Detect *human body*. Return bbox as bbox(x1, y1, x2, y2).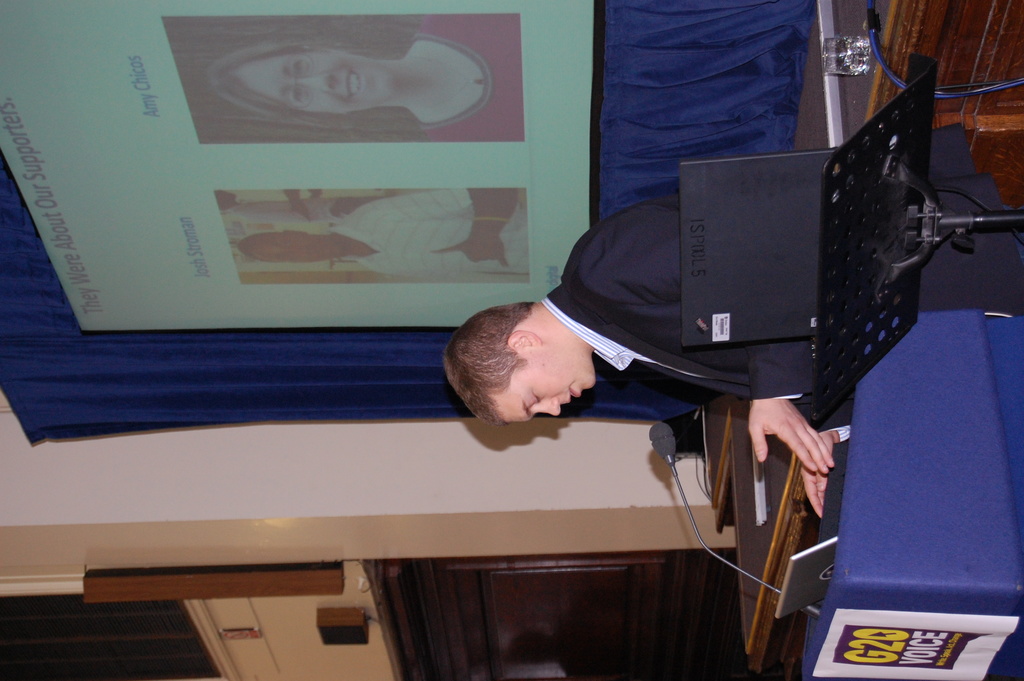
bbox(410, 13, 527, 146).
